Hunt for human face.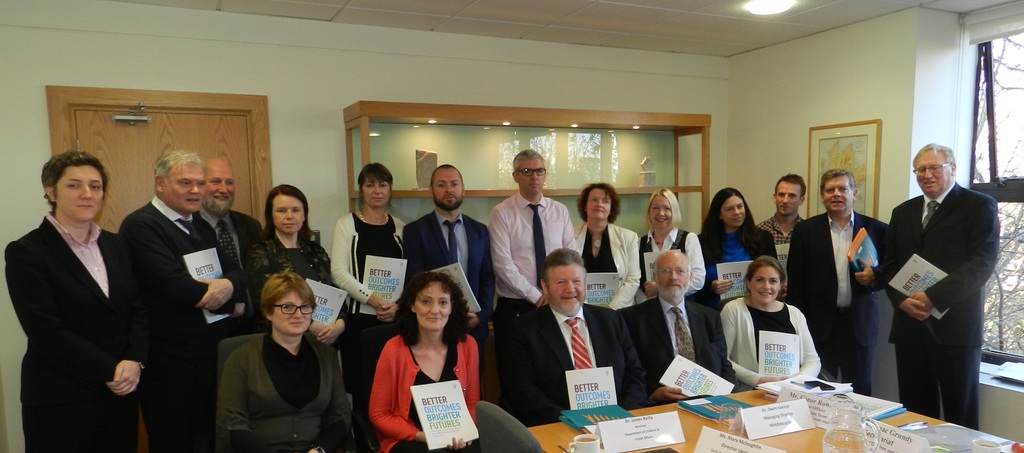
Hunted down at BBox(723, 198, 745, 227).
